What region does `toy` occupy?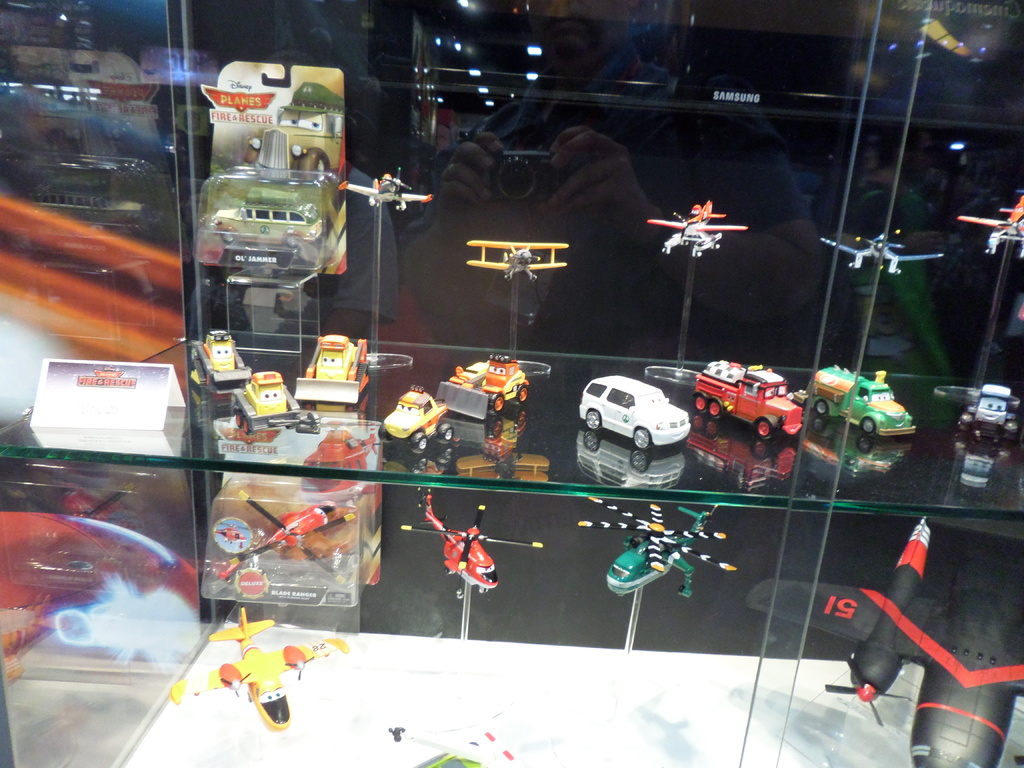
956,381,1022,444.
